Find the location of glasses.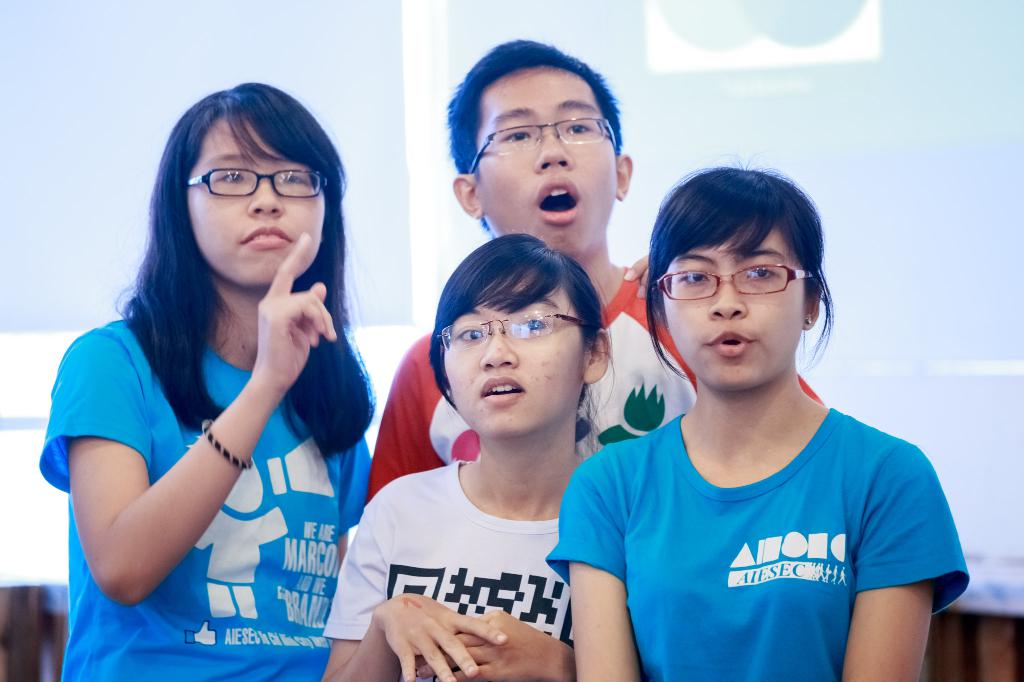
Location: BBox(658, 270, 819, 297).
